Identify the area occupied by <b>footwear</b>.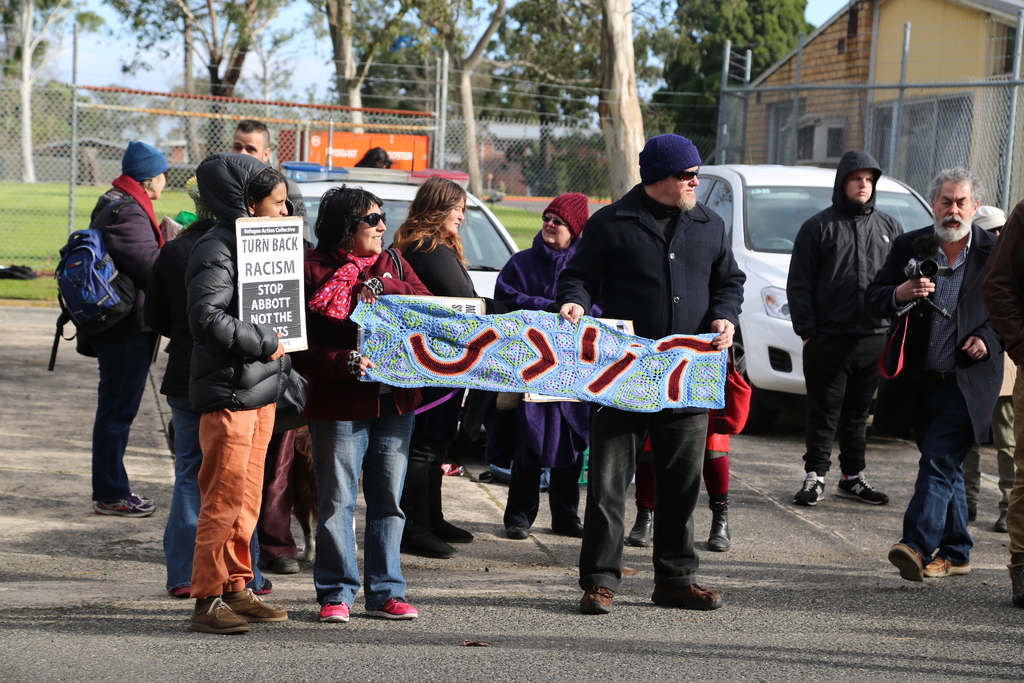
Area: [x1=319, y1=599, x2=351, y2=621].
